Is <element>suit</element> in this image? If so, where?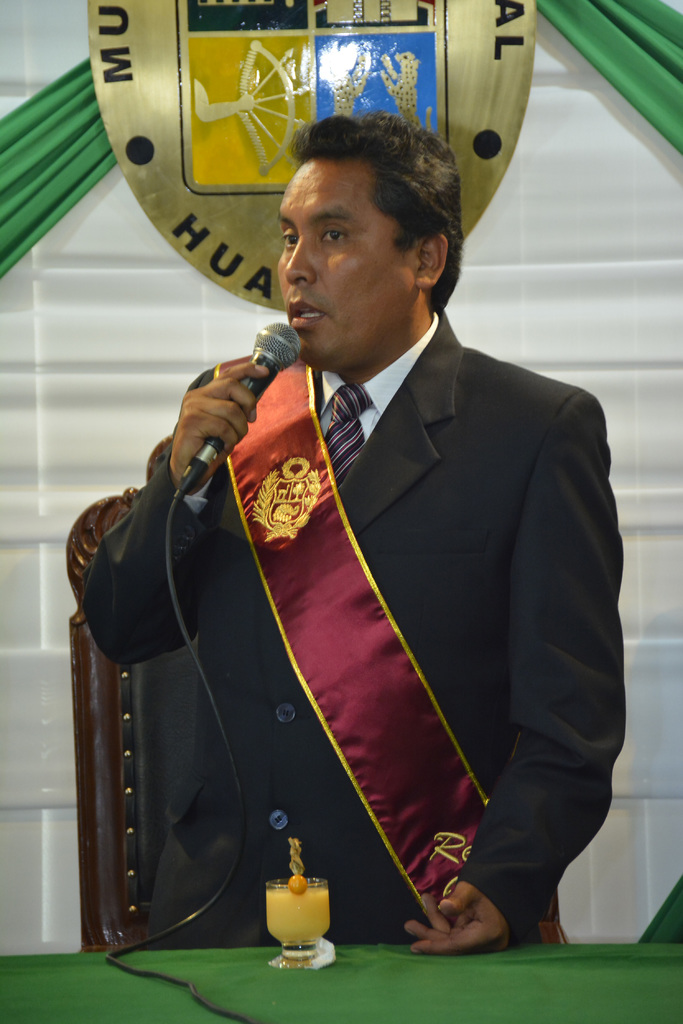
Yes, at rect(218, 153, 598, 952).
